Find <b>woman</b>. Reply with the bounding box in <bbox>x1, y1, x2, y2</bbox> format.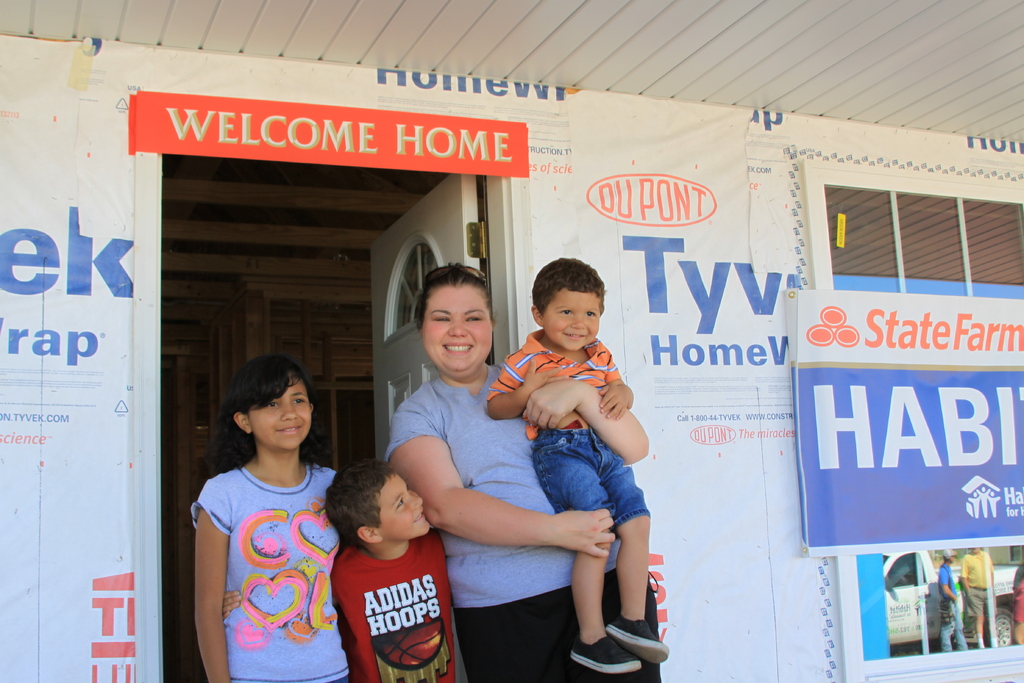
<bbox>383, 260, 659, 682</bbox>.
